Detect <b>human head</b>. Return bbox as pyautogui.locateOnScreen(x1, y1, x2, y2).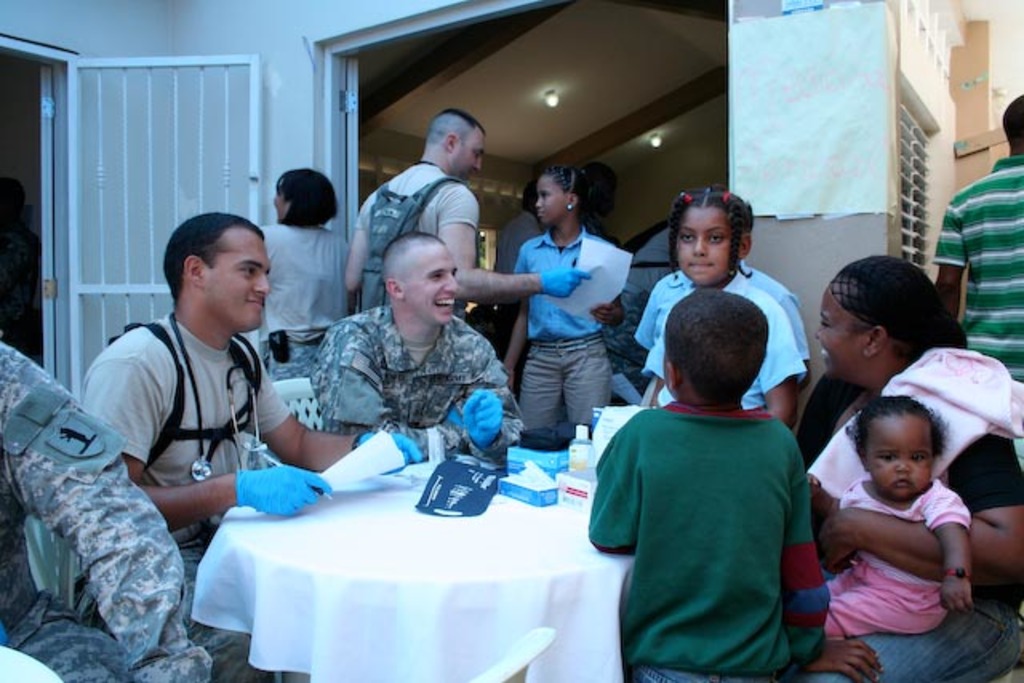
pyautogui.locateOnScreen(666, 195, 752, 282).
